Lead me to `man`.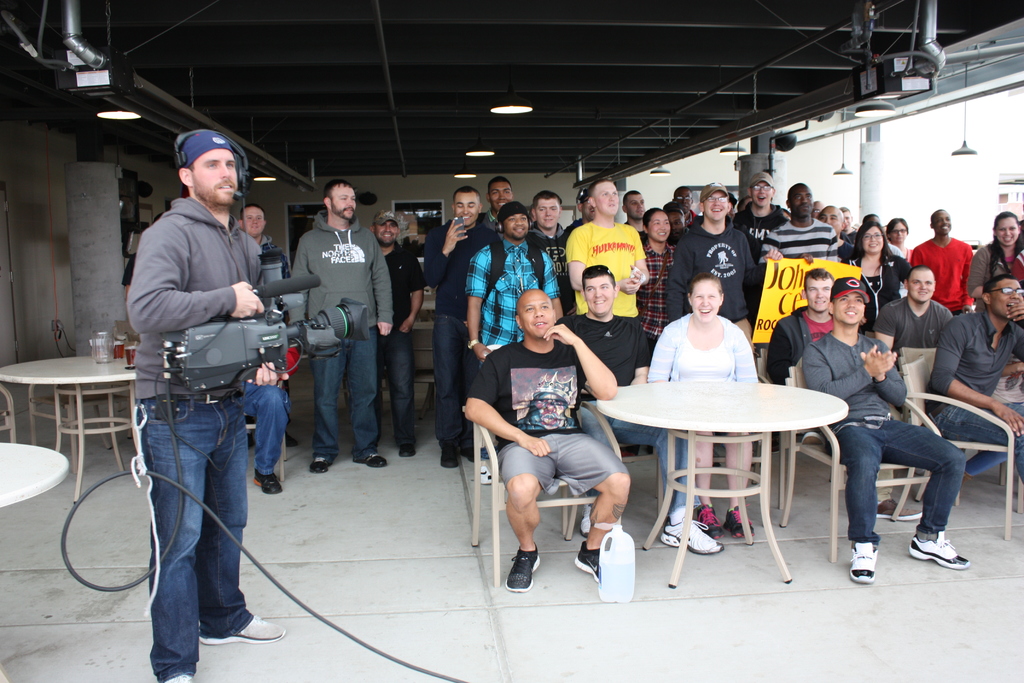
Lead to 242, 381, 292, 495.
